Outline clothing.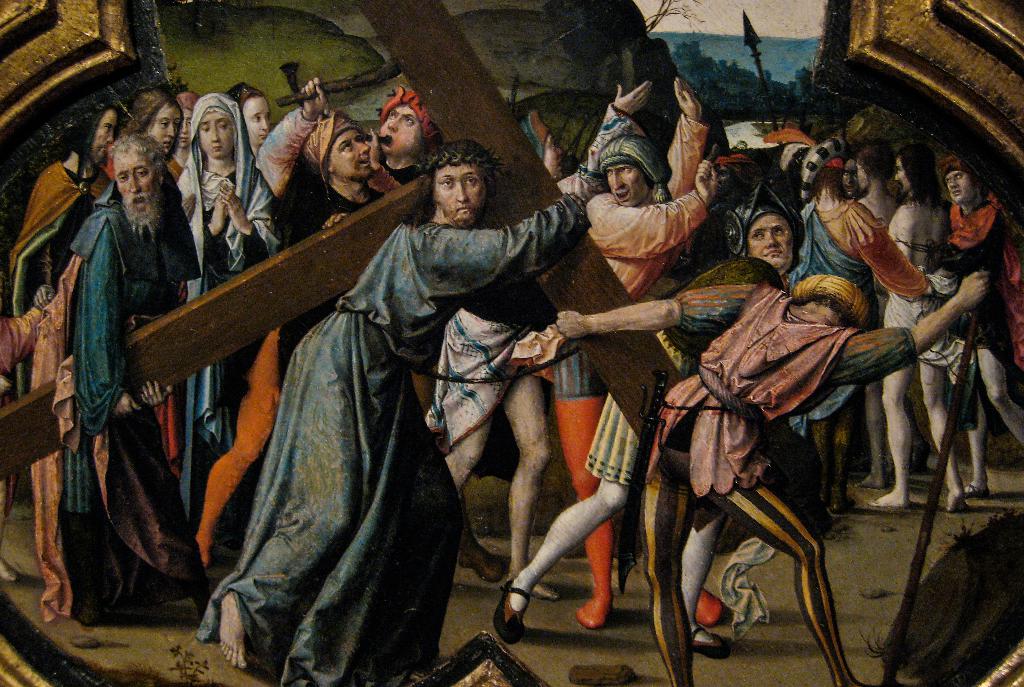
Outline: {"left": 0, "top": 305, "right": 40, "bottom": 544}.
